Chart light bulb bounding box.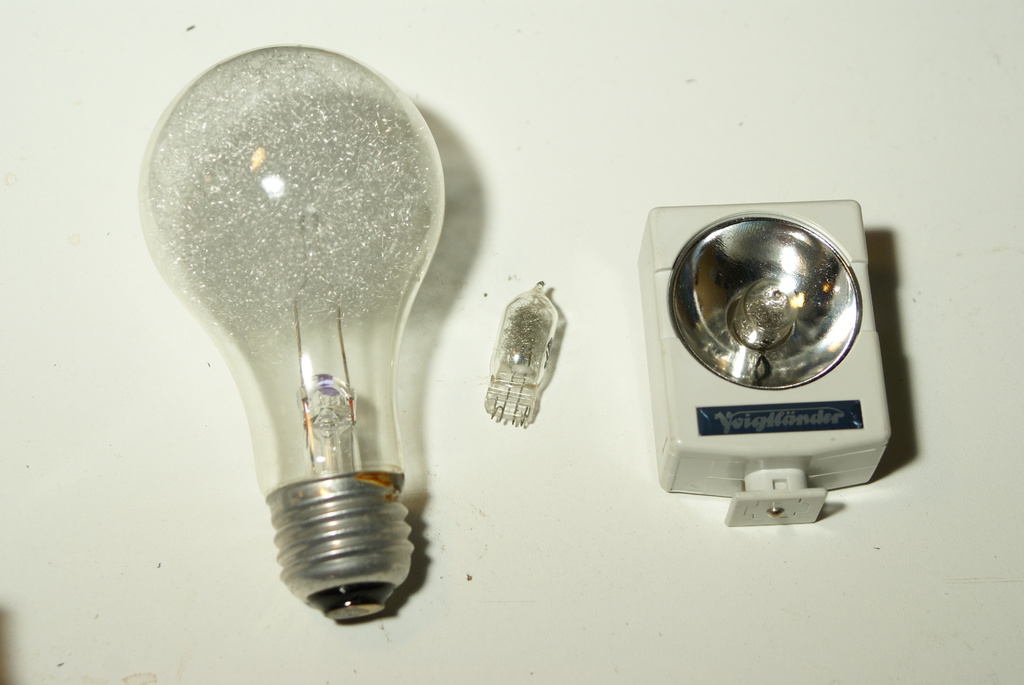
Charted: (x1=480, y1=279, x2=561, y2=423).
